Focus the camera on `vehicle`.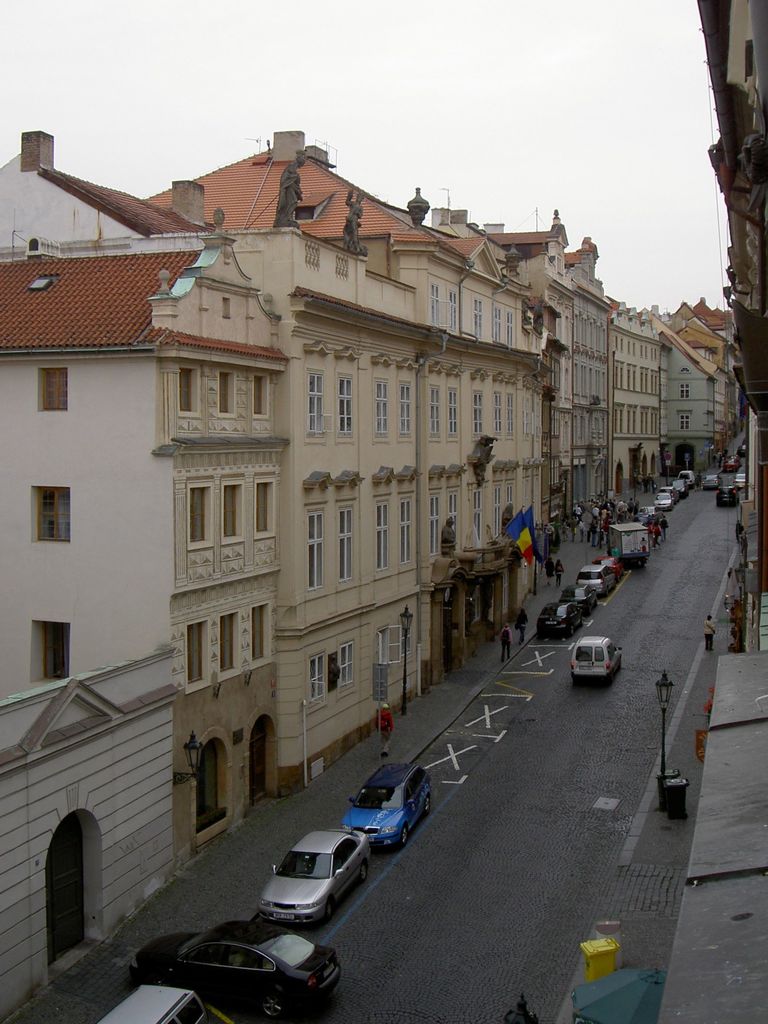
Focus region: <region>676, 476, 692, 495</region>.
